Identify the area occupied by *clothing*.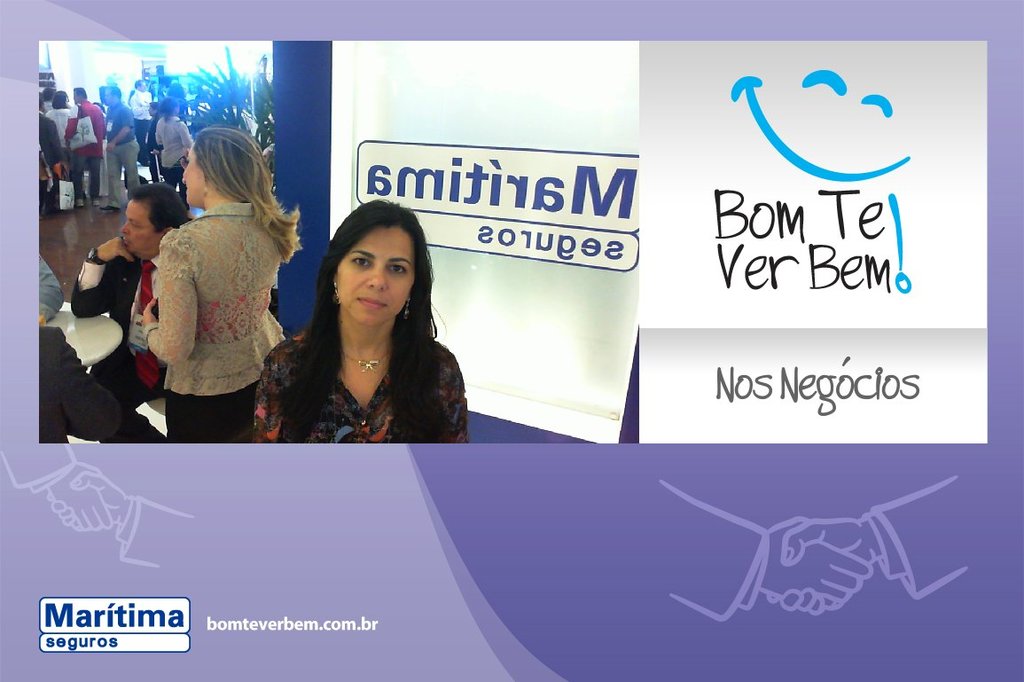
Area: {"left": 69, "top": 265, "right": 168, "bottom": 415}.
